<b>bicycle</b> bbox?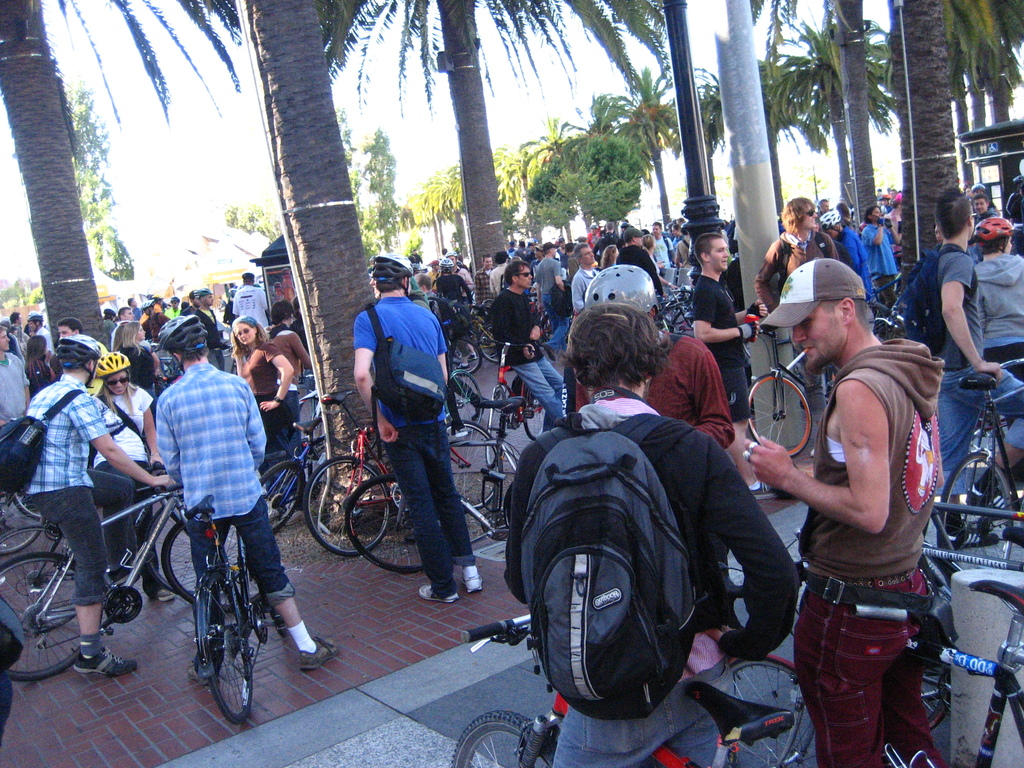
box(710, 561, 1023, 767)
